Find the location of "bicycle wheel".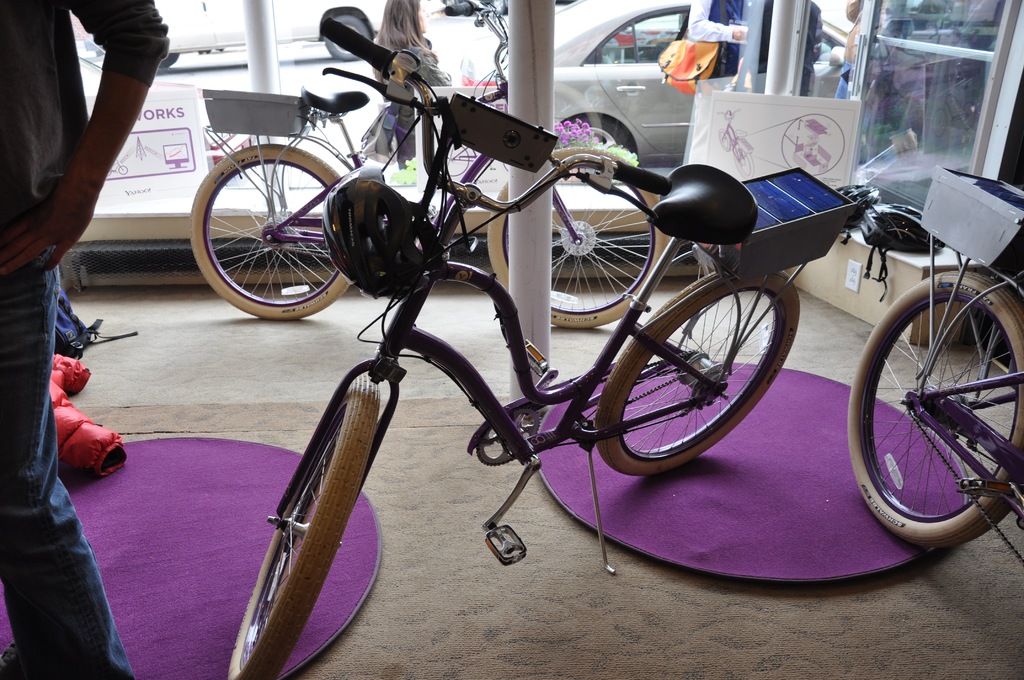
Location: x1=594 y1=265 x2=803 y2=479.
